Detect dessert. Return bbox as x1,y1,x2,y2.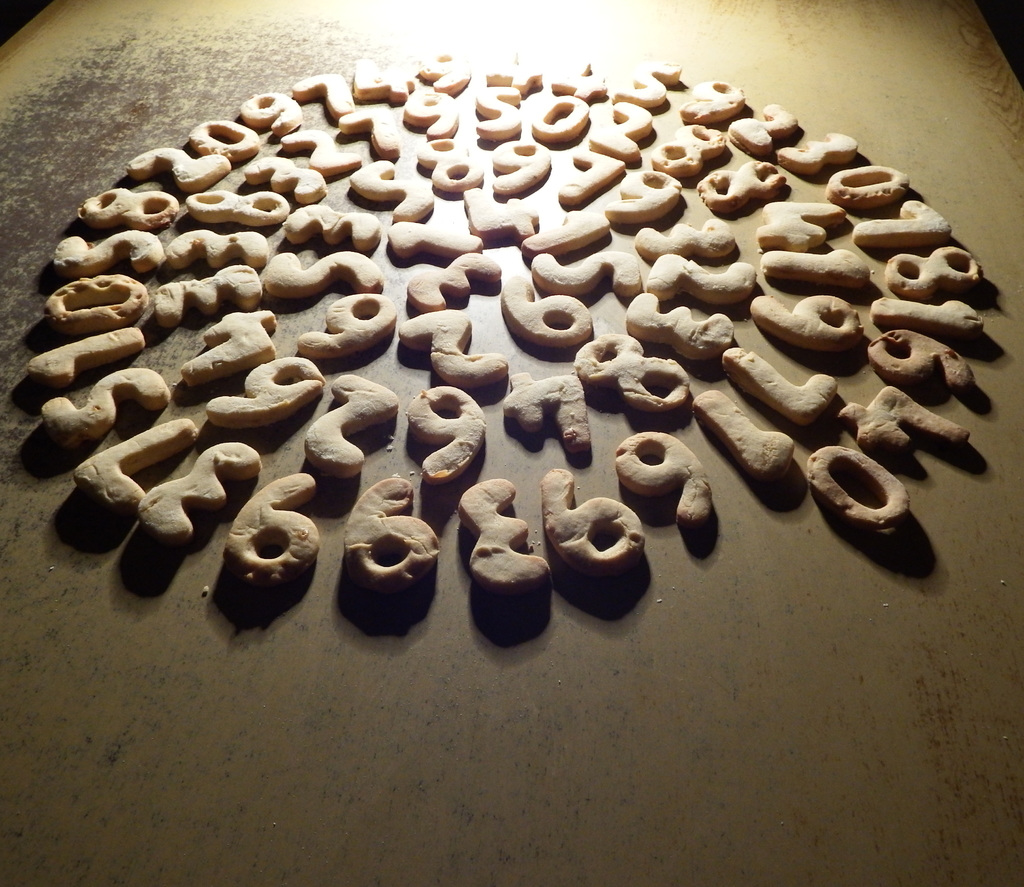
74,417,195,507.
